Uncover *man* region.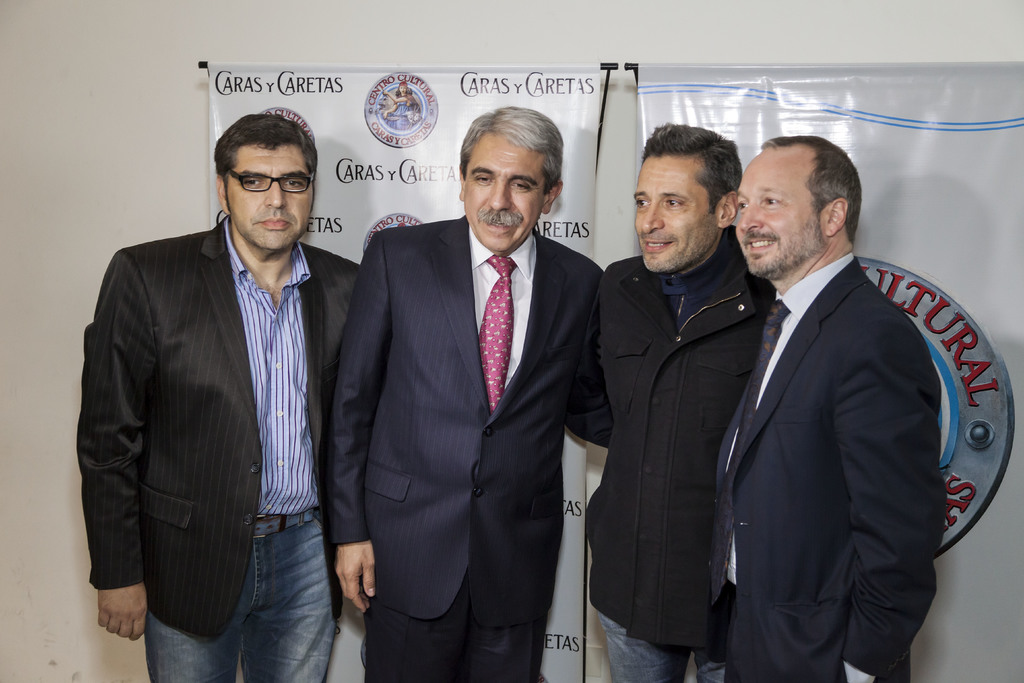
Uncovered: locate(593, 120, 780, 682).
